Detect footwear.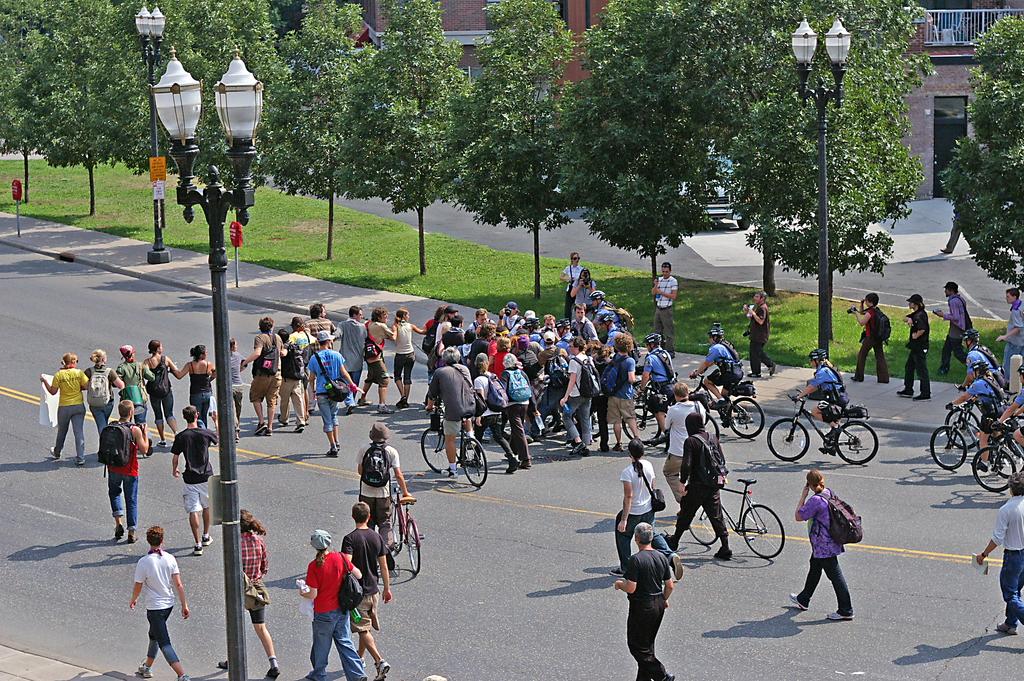
Detected at x1=396 y1=396 x2=410 y2=406.
